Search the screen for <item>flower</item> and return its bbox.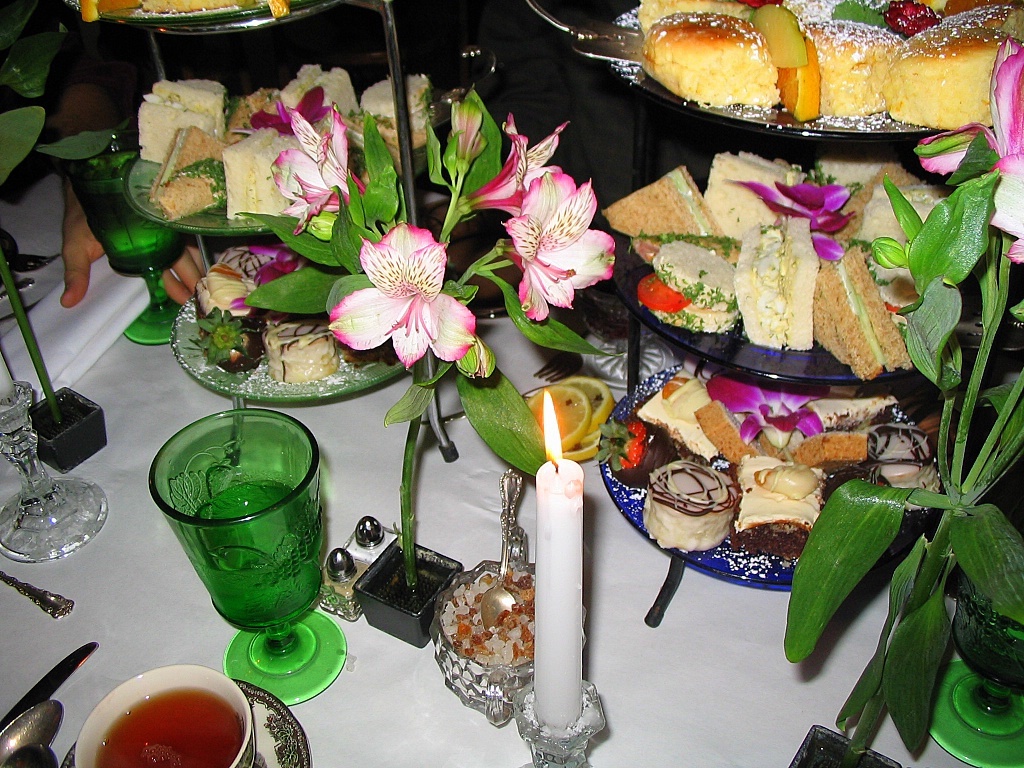
Found: (266,103,356,240).
